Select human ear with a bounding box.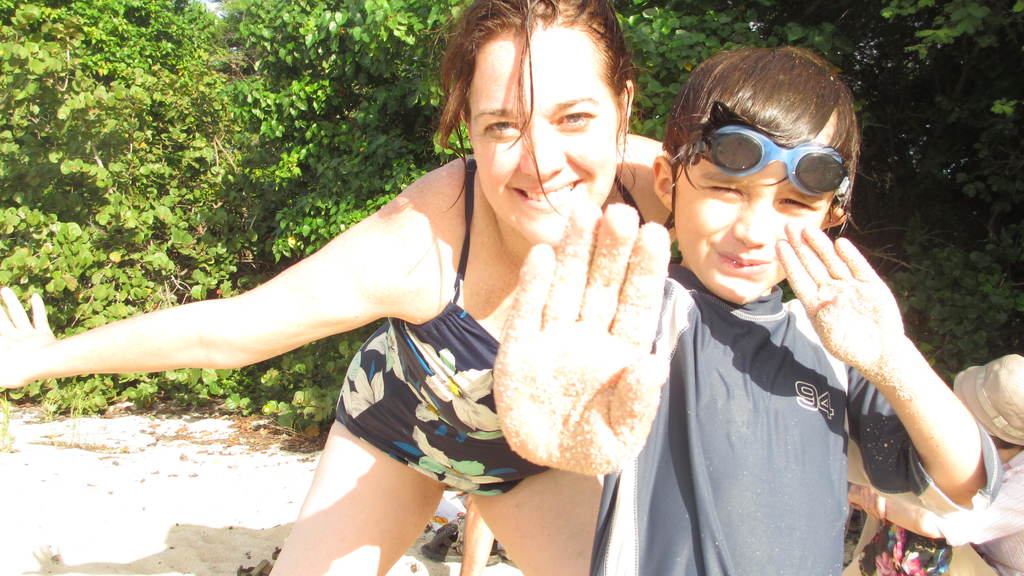
BBox(620, 80, 635, 116).
